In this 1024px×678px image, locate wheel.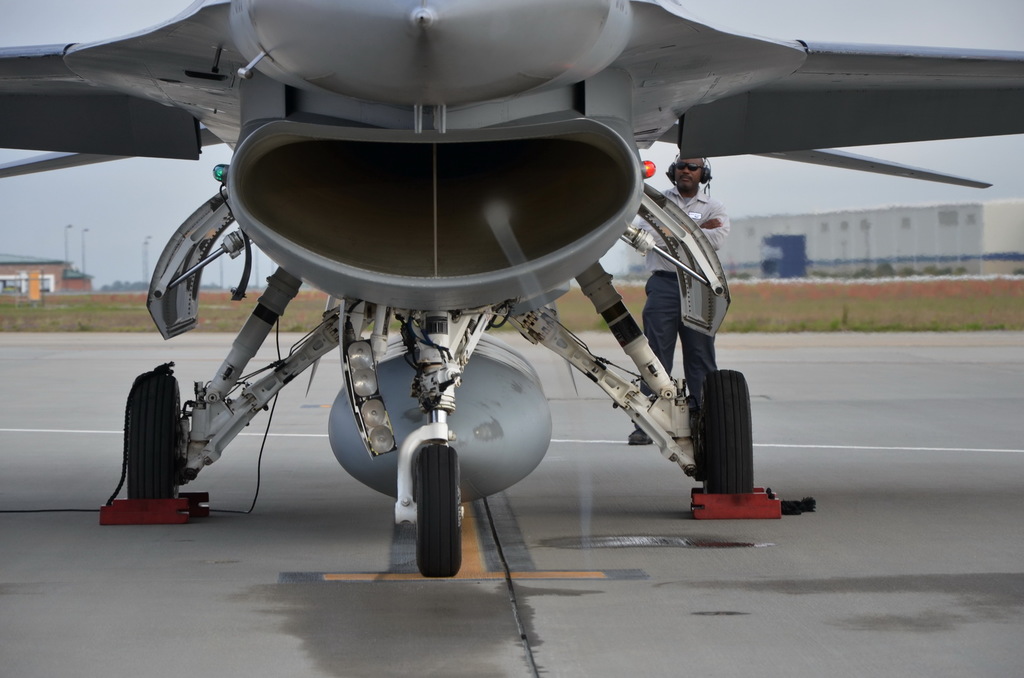
Bounding box: 415, 444, 463, 581.
